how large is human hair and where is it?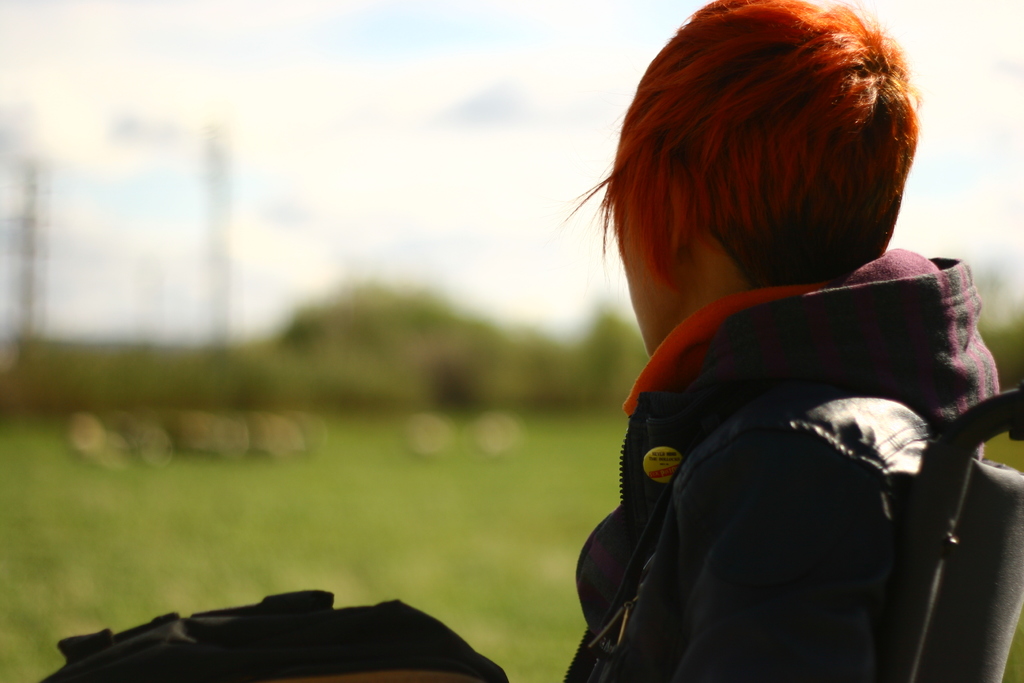
Bounding box: <bbox>601, 2, 920, 325</bbox>.
